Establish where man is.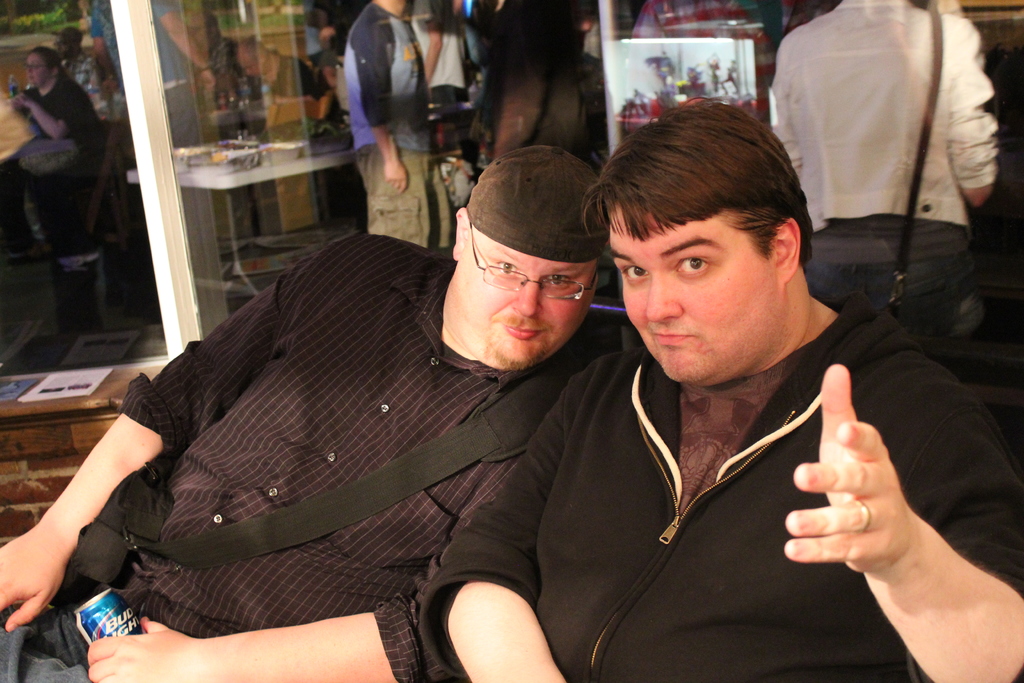
Established at (x1=768, y1=0, x2=999, y2=344).
